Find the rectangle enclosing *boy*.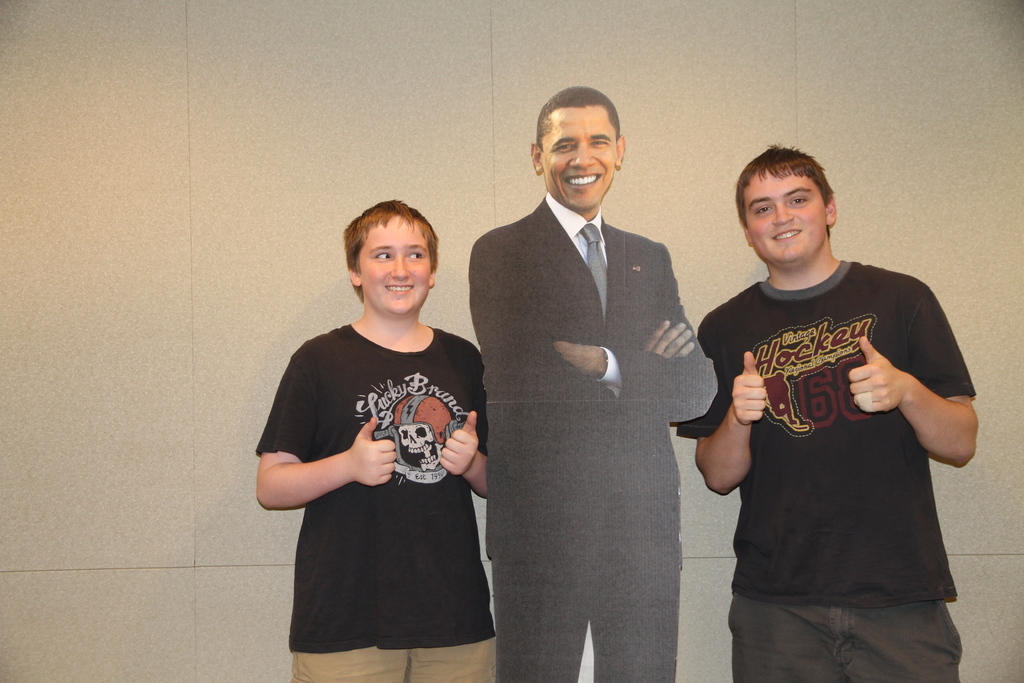
252/190/495/682.
